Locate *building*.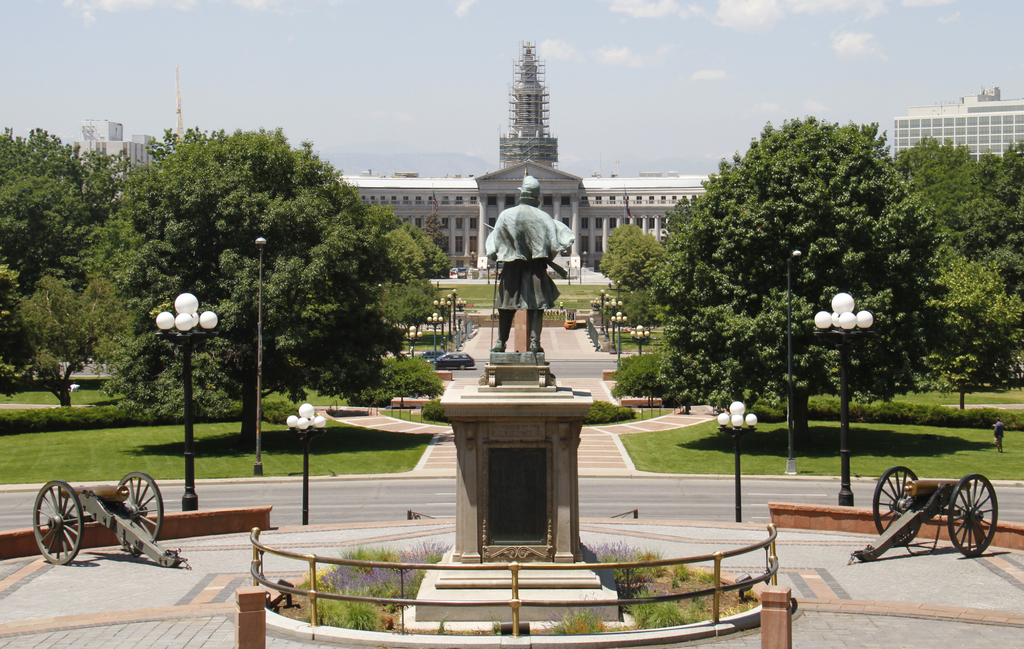
Bounding box: l=326, t=37, r=728, b=284.
